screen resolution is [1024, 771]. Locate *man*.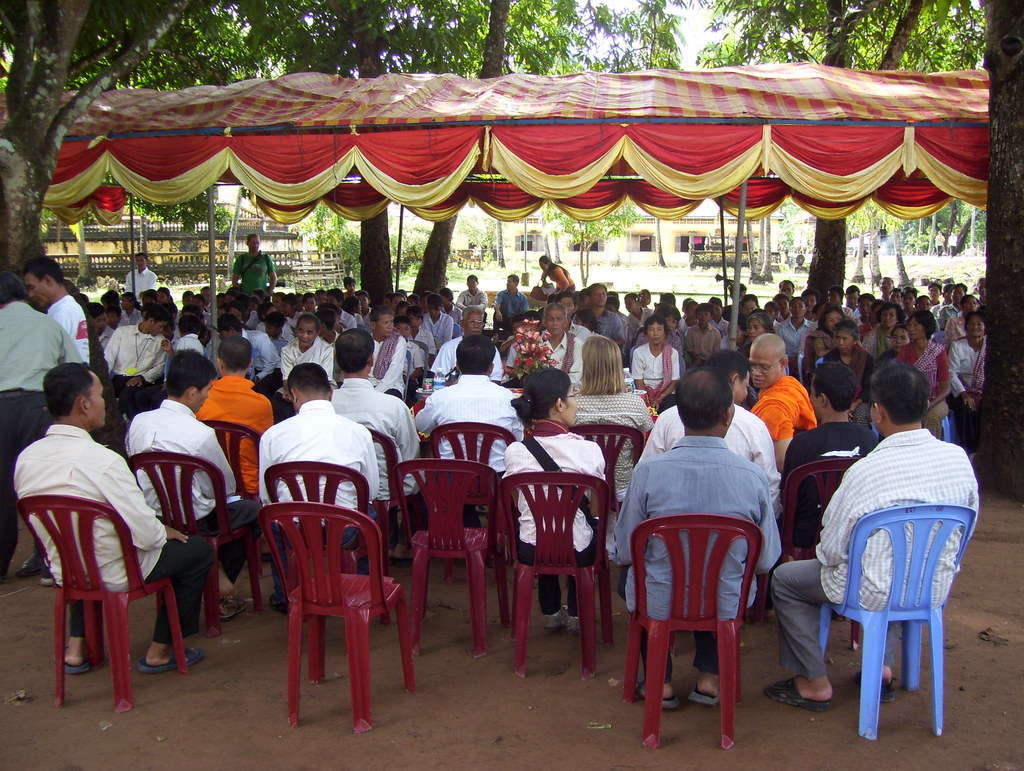
[left=927, top=282, right=940, bottom=304].
